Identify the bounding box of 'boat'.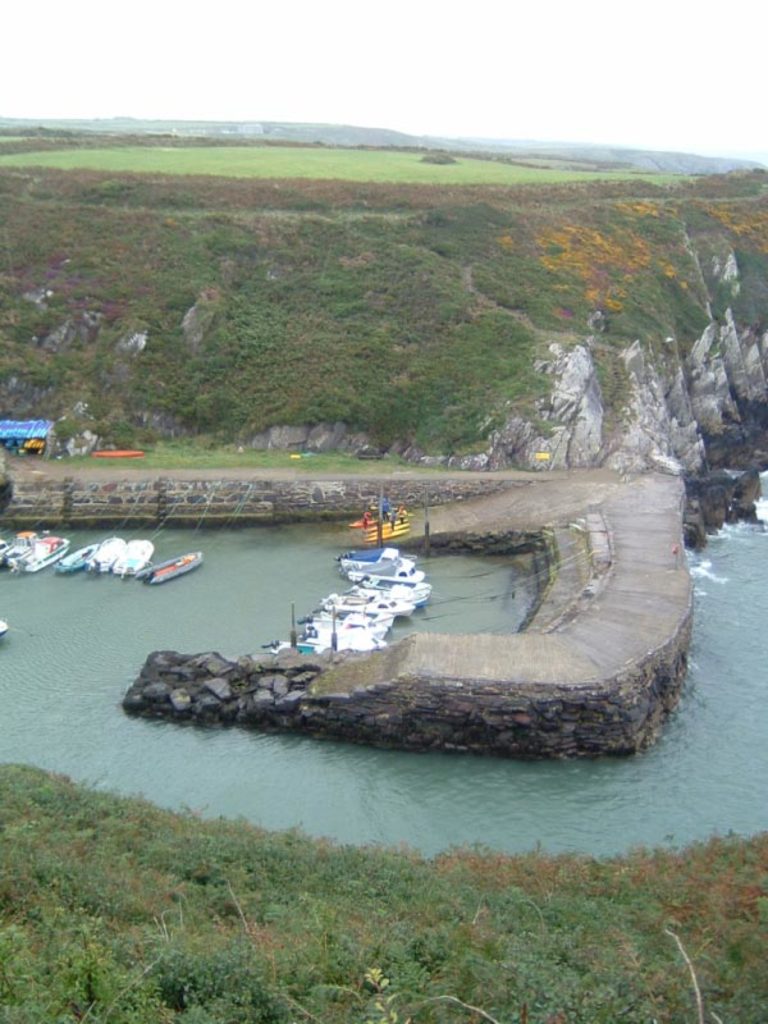
left=141, top=550, right=205, bottom=590.
